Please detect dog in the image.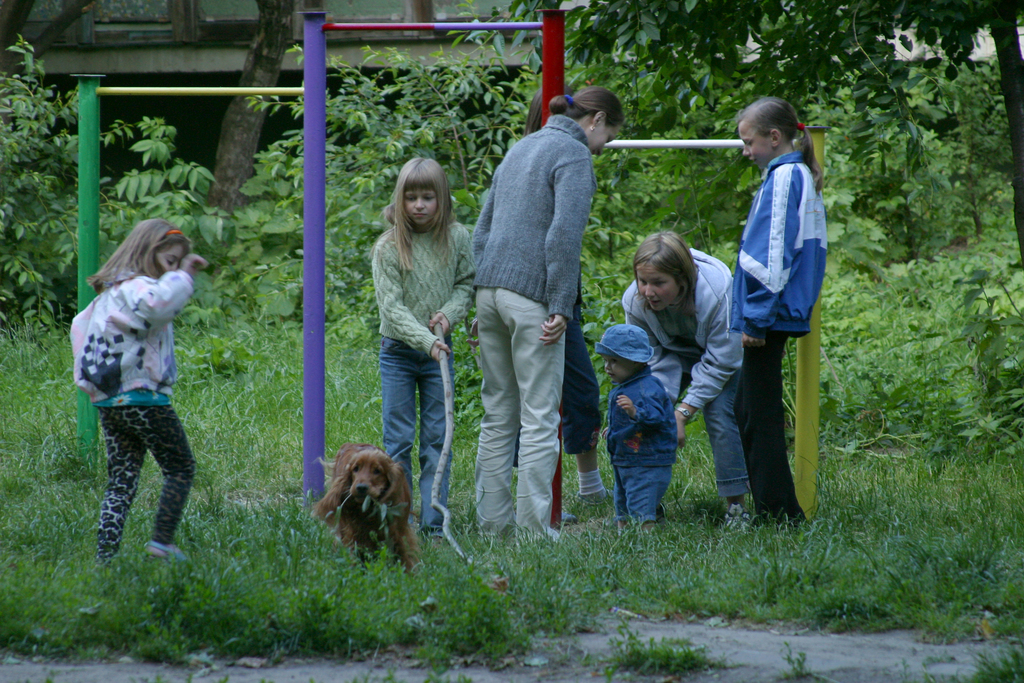
<bbox>309, 443, 421, 577</bbox>.
